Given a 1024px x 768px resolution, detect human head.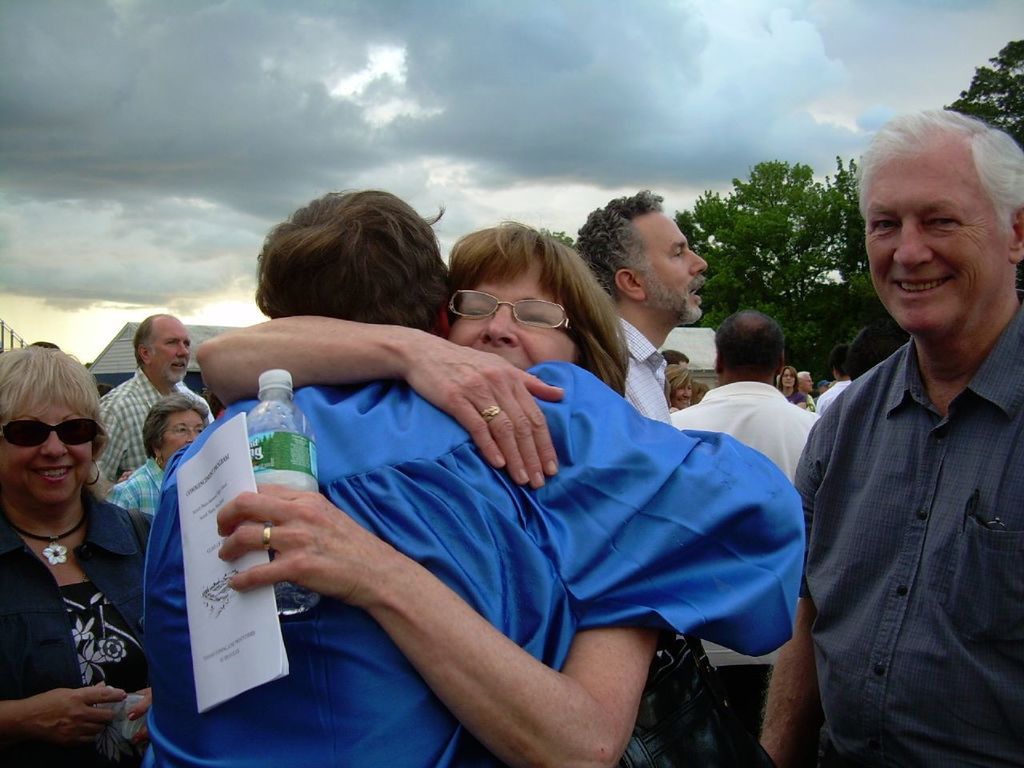
locate(146, 393, 210, 465).
